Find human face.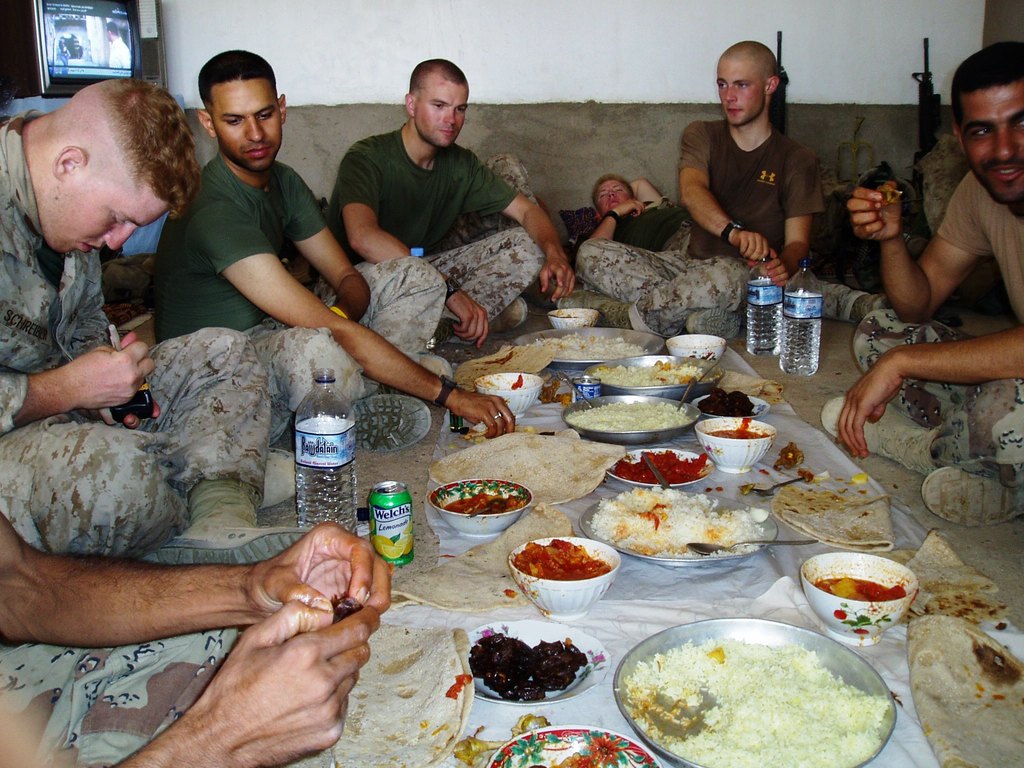
x1=52 y1=180 x2=168 y2=251.
